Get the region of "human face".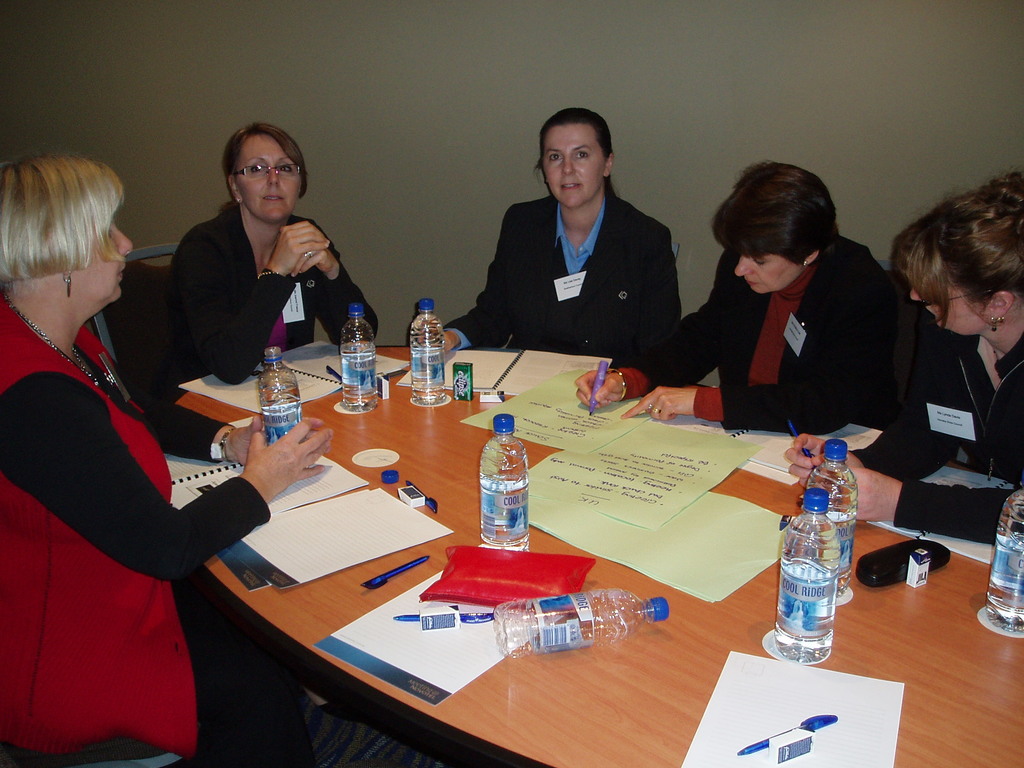
<box>732,255,803,294</box>.
